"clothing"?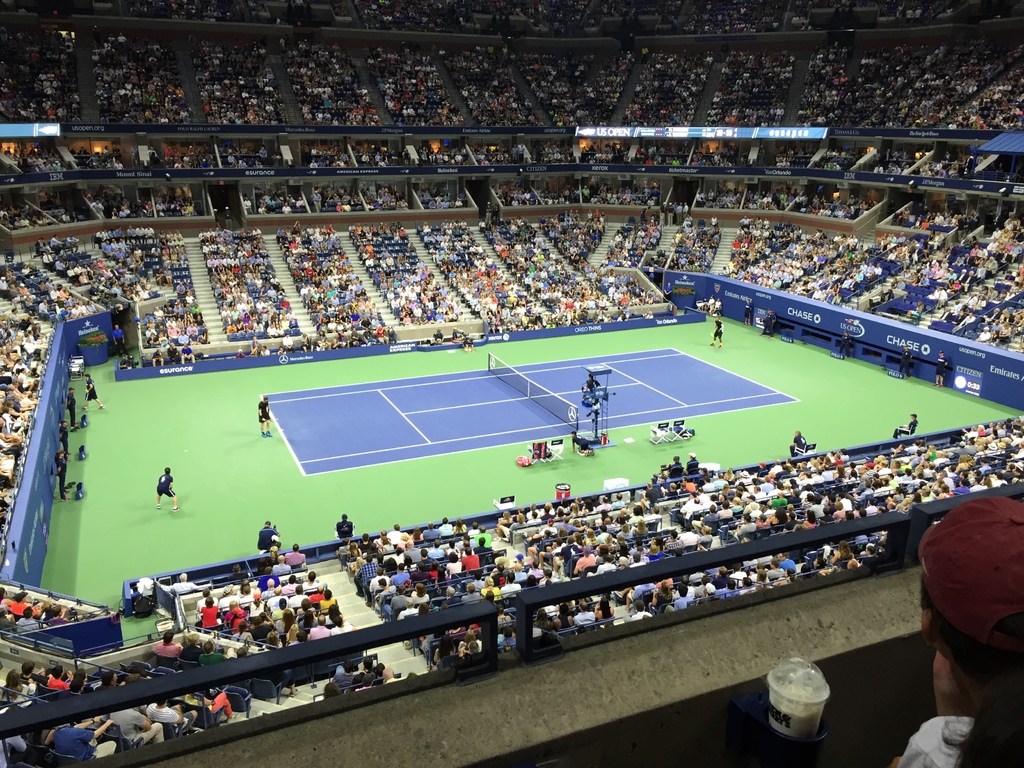
<region>169, 346, 181, 365</region>
